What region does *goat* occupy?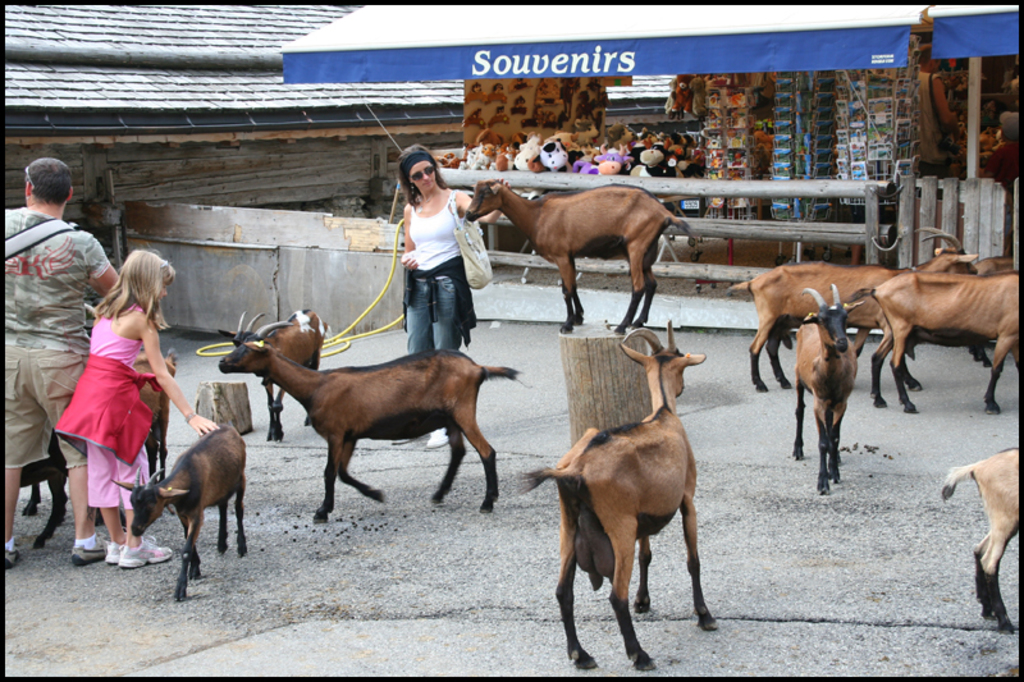
Rect(216, 312, 521, 525).
